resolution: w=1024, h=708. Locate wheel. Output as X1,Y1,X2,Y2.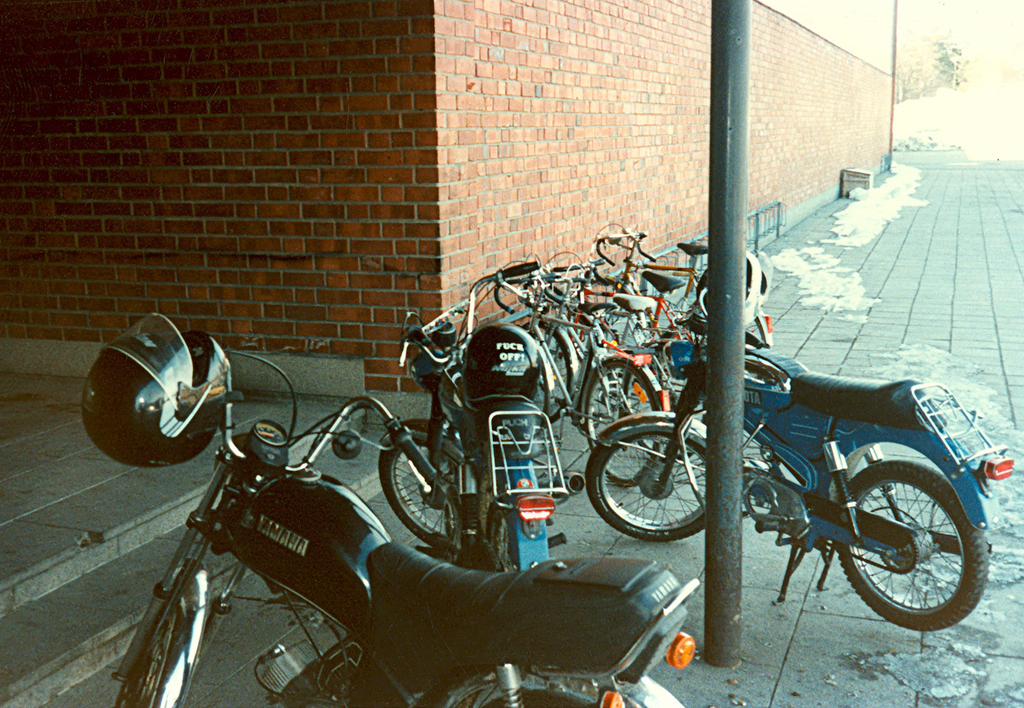
482,506,514,572.
